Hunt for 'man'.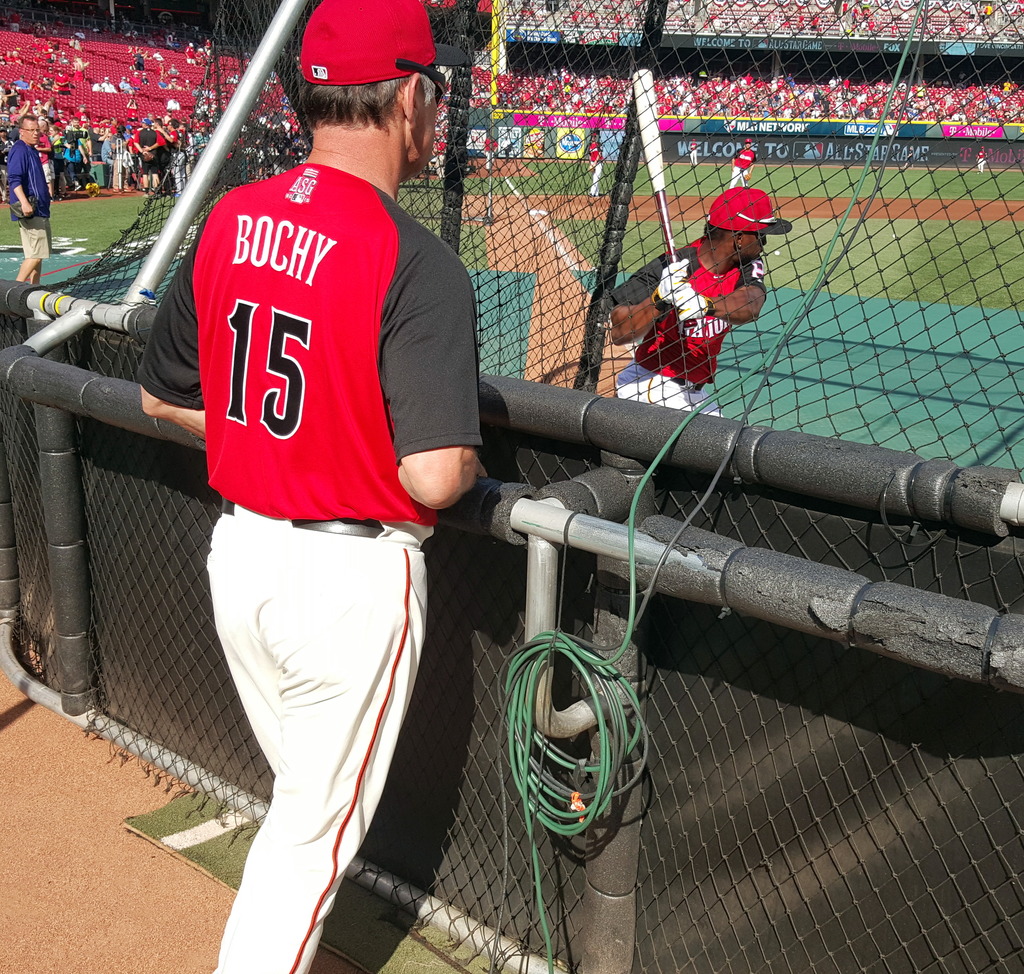
Hunted down at (left=55, top=109, right=68, bottom=129).
